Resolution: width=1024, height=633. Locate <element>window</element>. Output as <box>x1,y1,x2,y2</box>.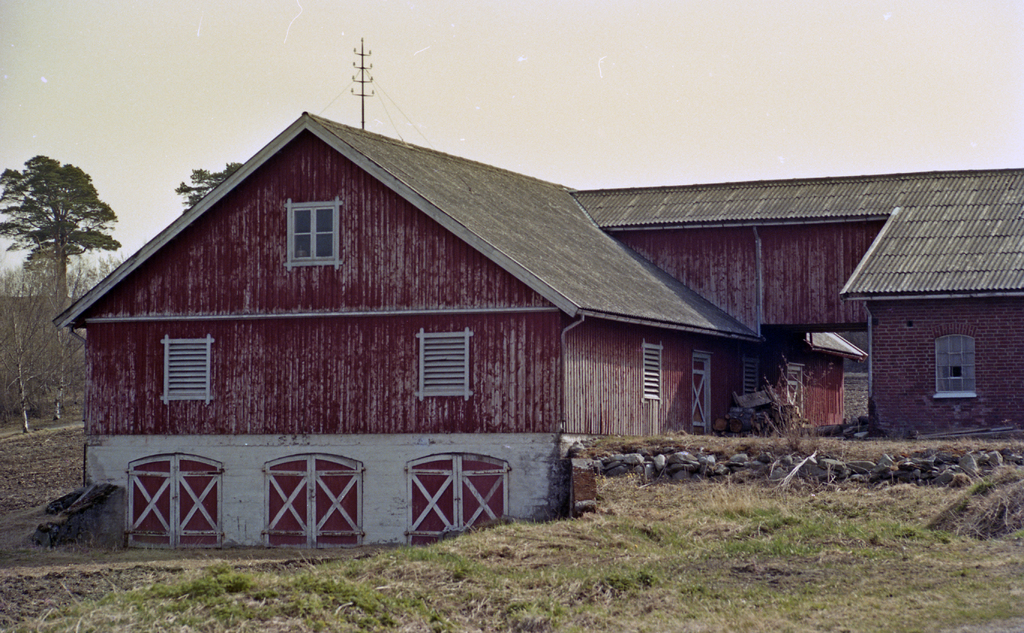
<box>417,330,476,400</box>.
